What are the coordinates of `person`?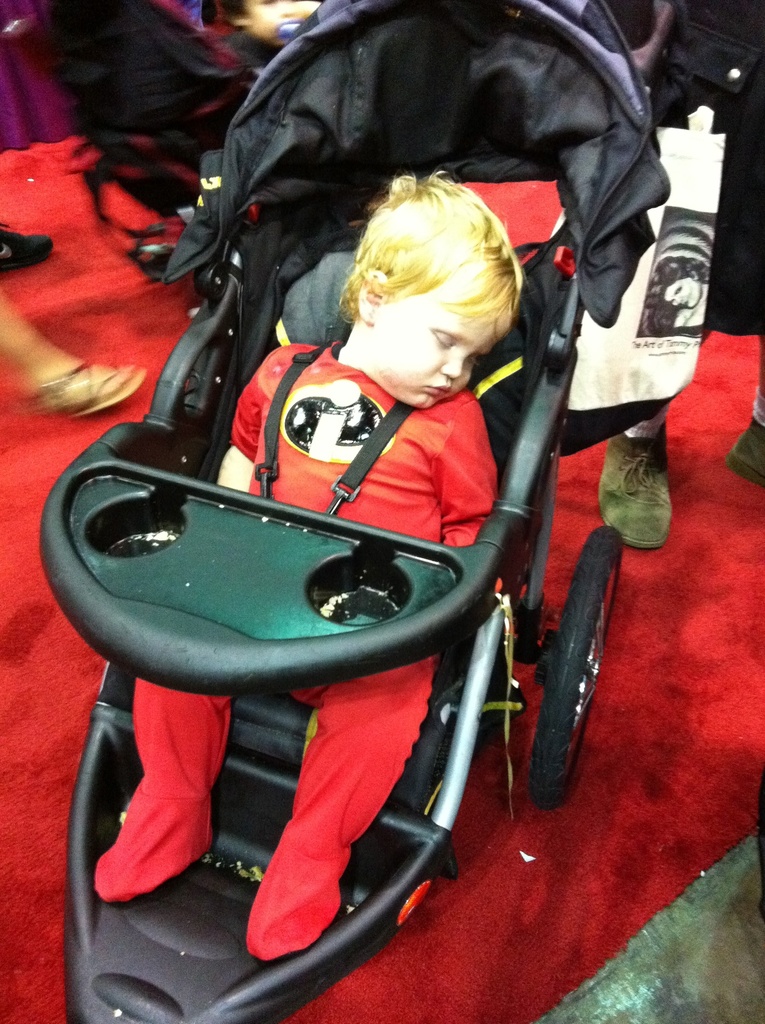
Rect(216, 1, 321, 59).
